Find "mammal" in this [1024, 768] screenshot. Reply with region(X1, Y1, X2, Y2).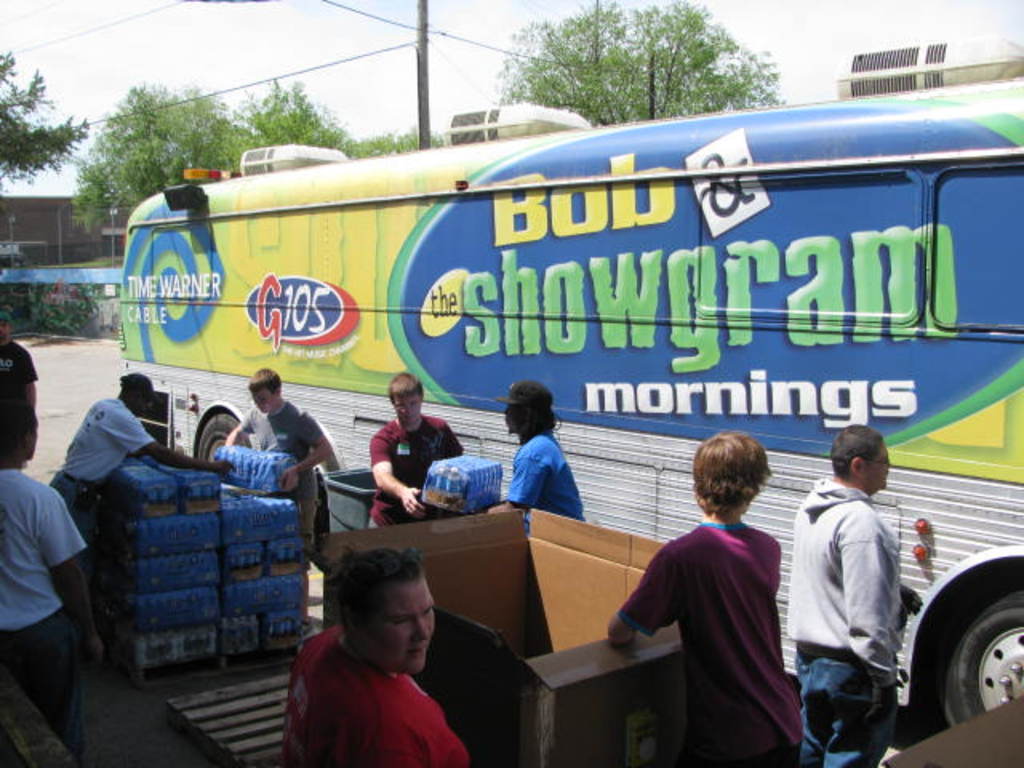
region(0, 386, 109, 757).
